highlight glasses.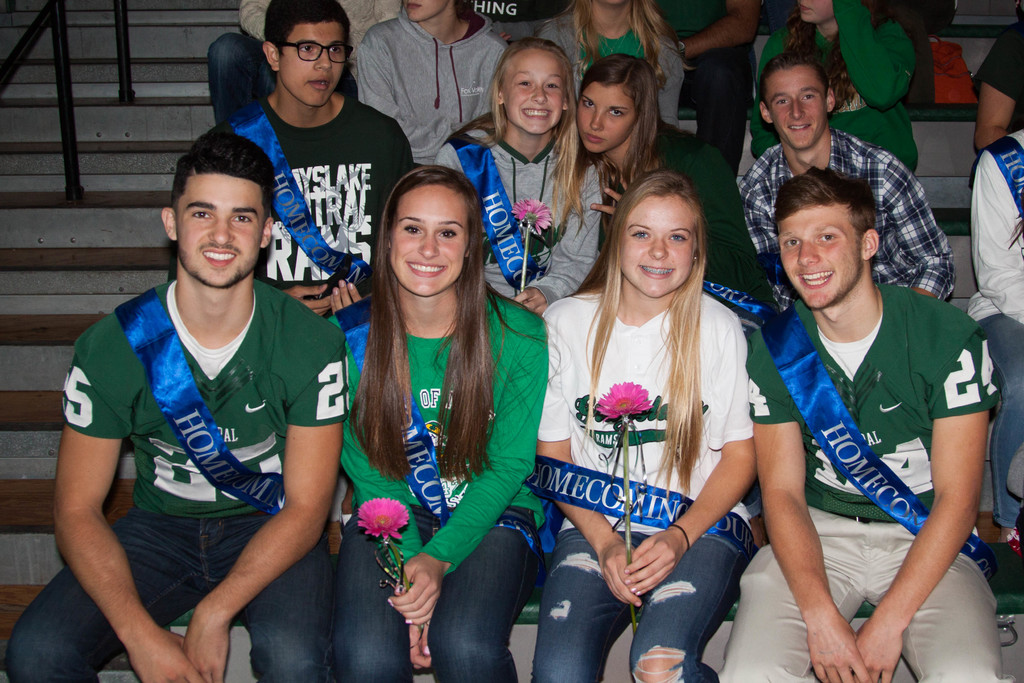
Highlighted region: region(271, 37, 356, 72).
